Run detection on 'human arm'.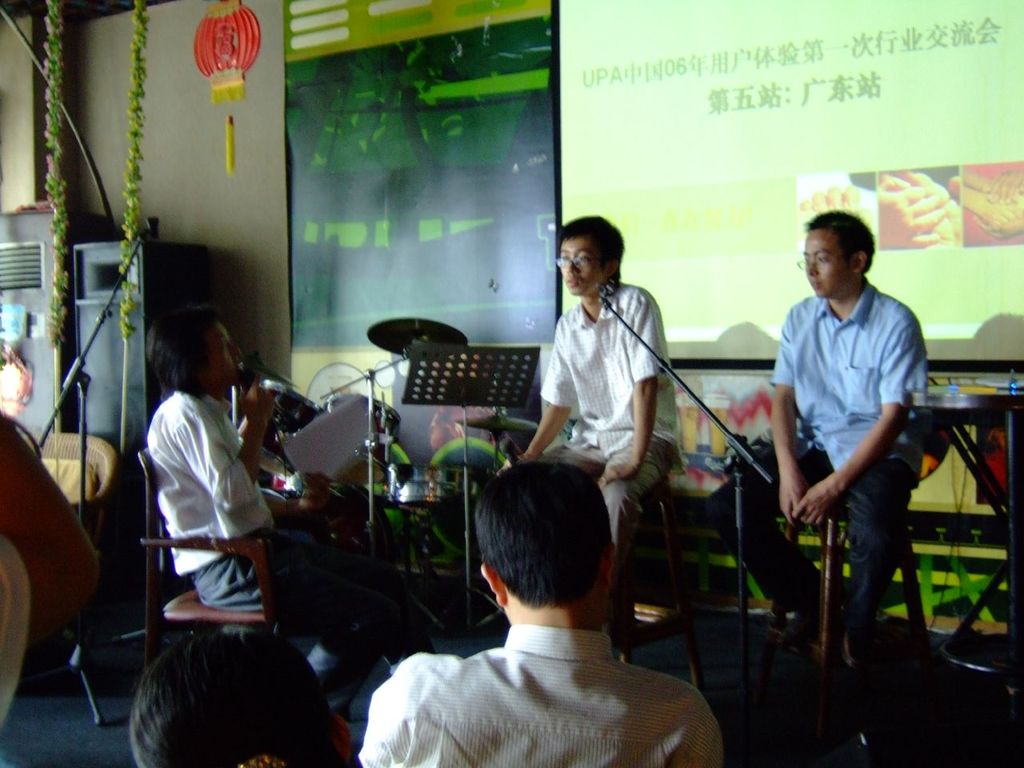
Result: l=604, t=298, r=658, b=480.
